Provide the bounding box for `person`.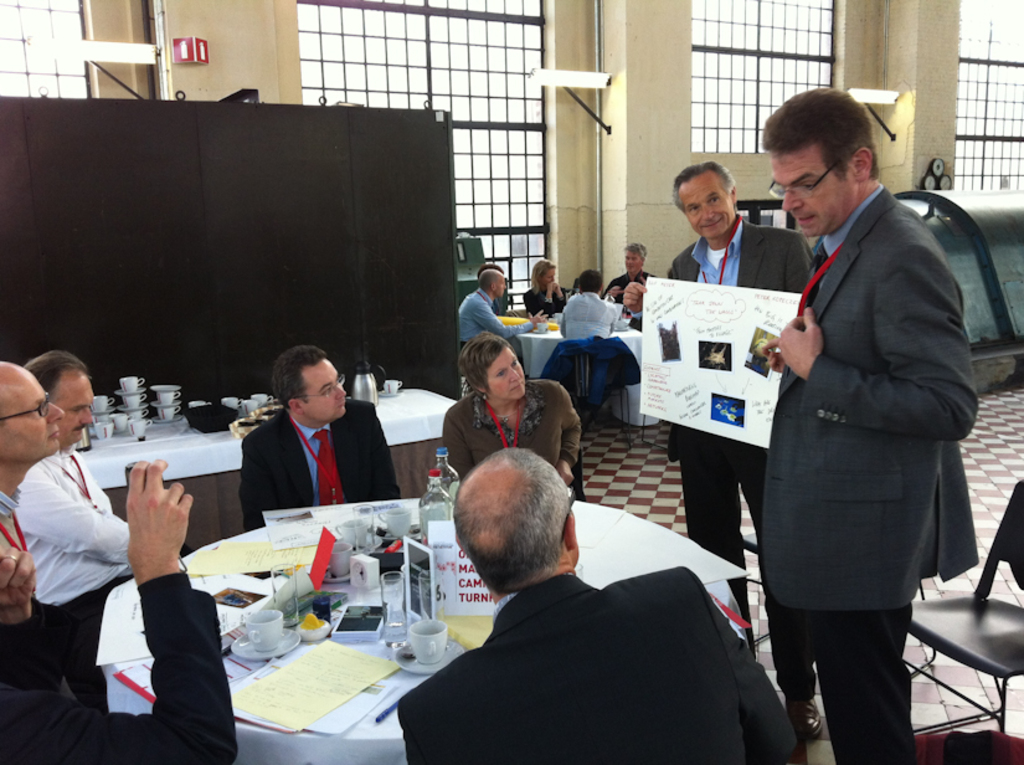
BBox(458, 272, 504, 349).
